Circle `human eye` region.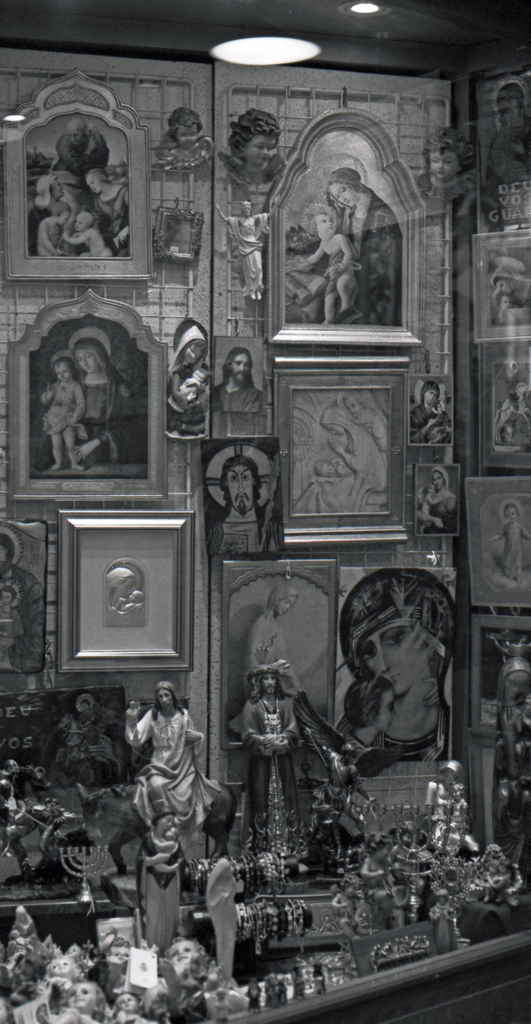
Region: 158:694:164:700.
